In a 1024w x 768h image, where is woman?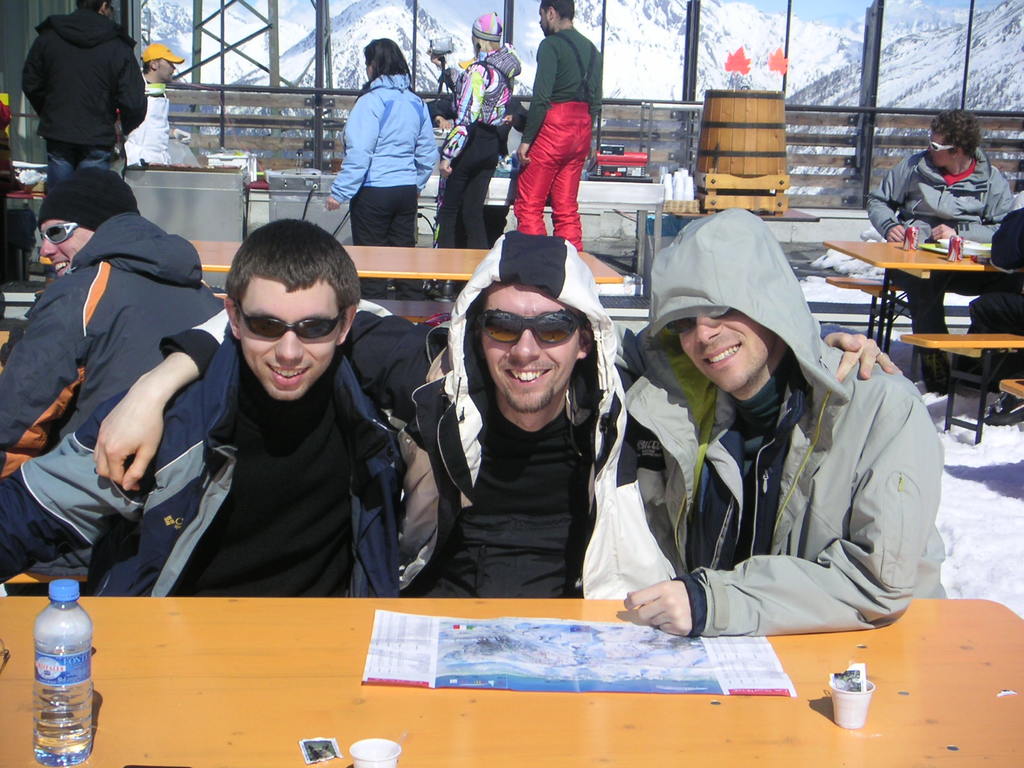
pyautogui.locateOnScreen(317, 35, 442, 259).
